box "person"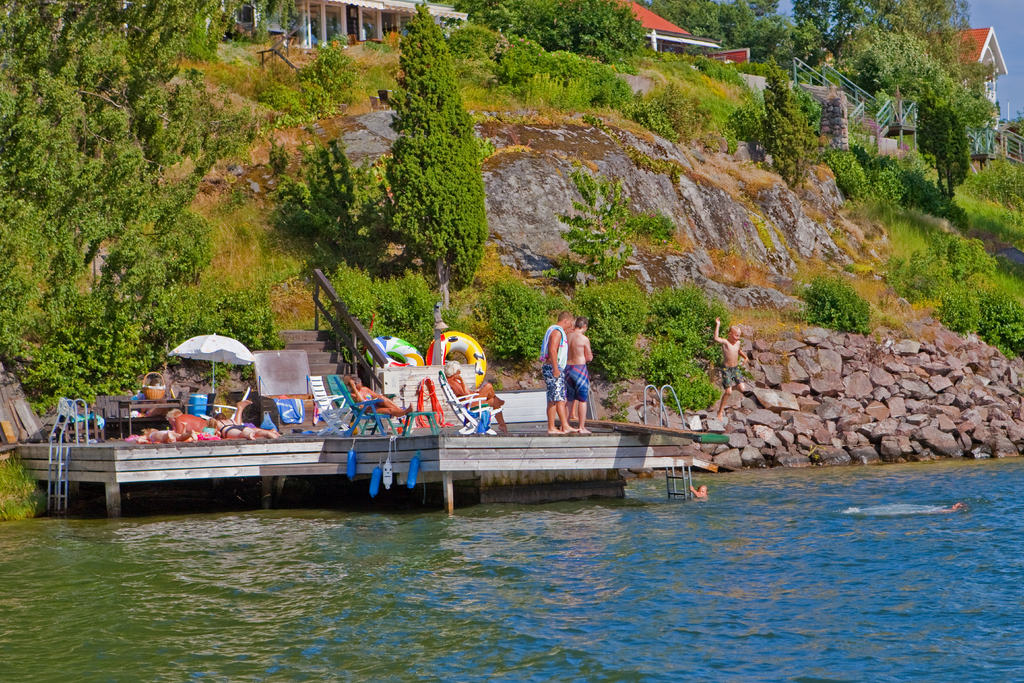
685:484:707:500
